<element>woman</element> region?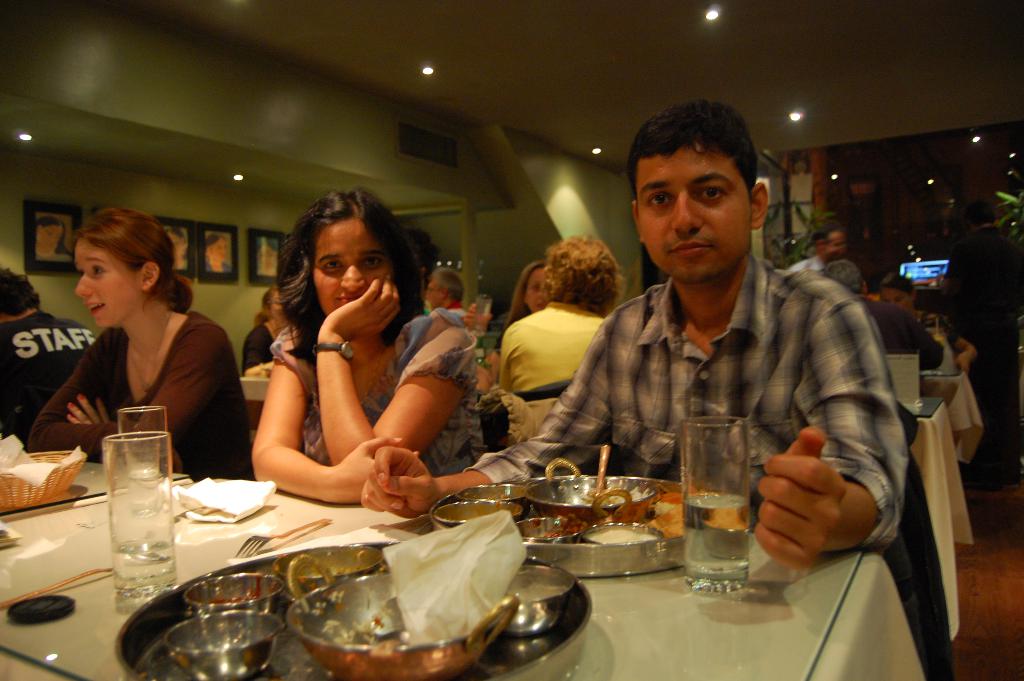
rect(241, 285, 289, 372)
